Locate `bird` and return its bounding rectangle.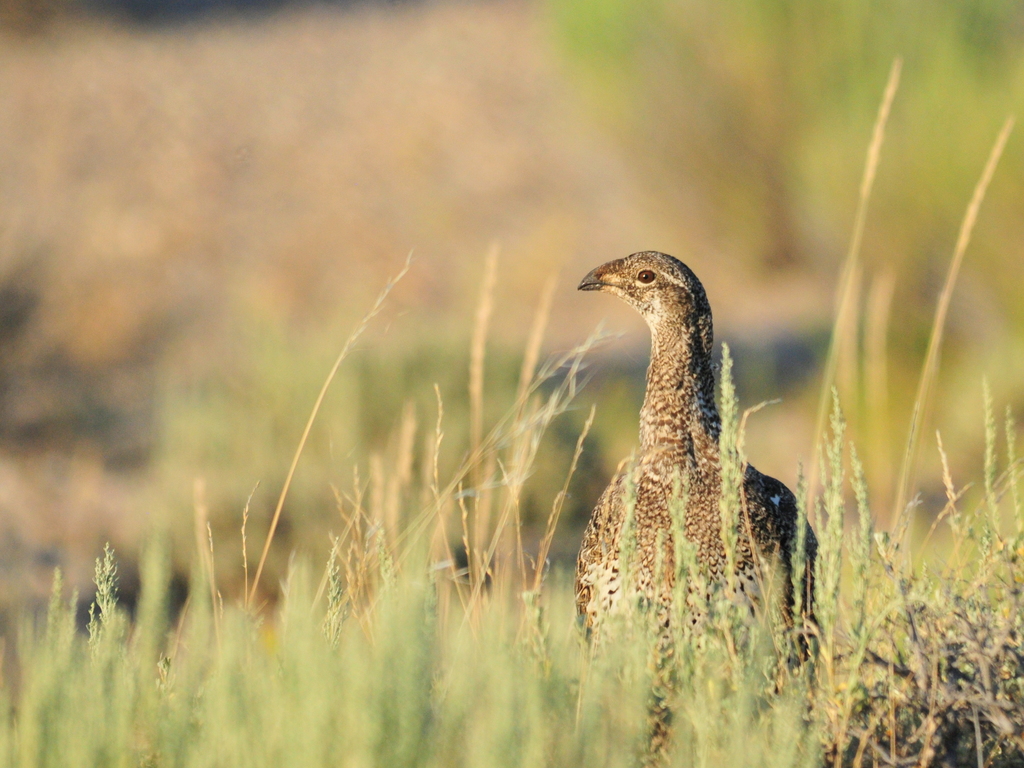
crop(572, 245, 821, 698).
